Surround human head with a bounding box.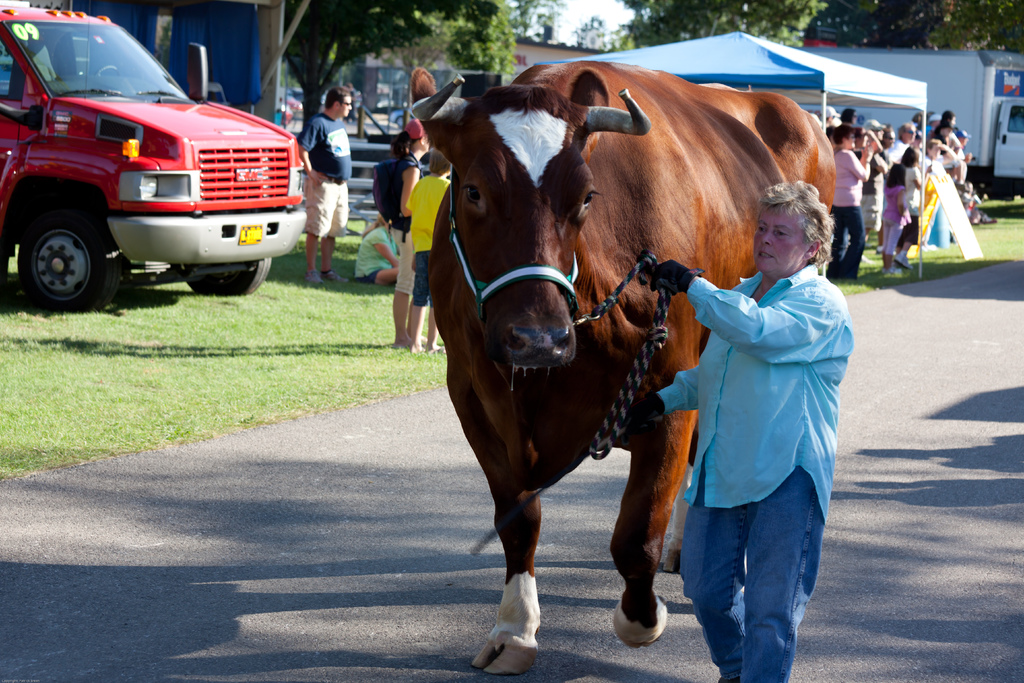
[890, 162, 906, 183].
